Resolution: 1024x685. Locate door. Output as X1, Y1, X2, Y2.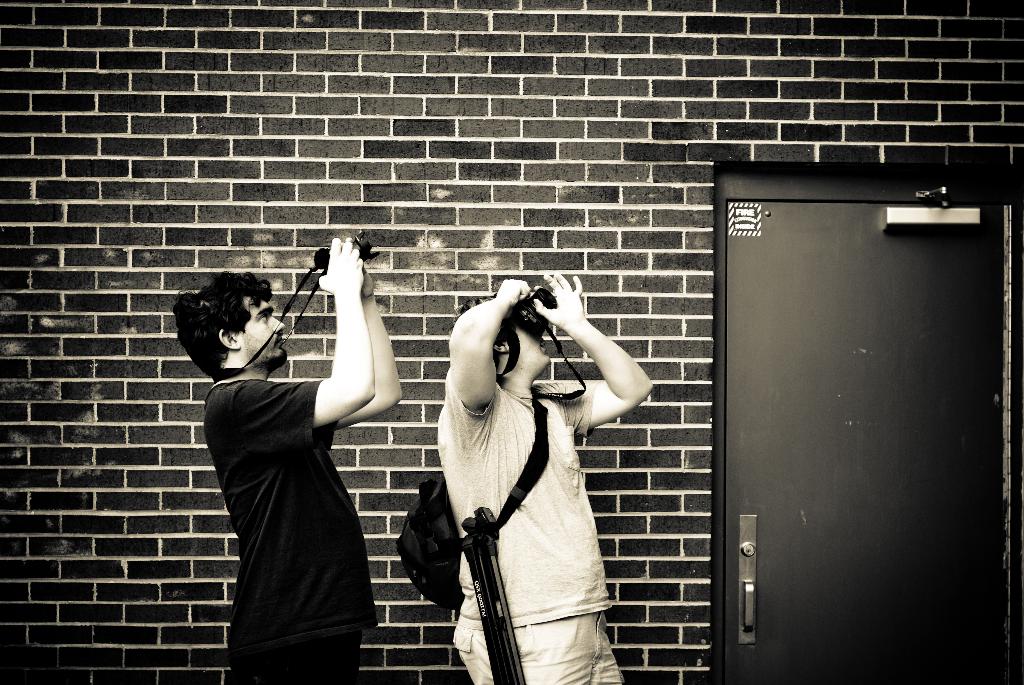
699, 107, 1002, 673.
